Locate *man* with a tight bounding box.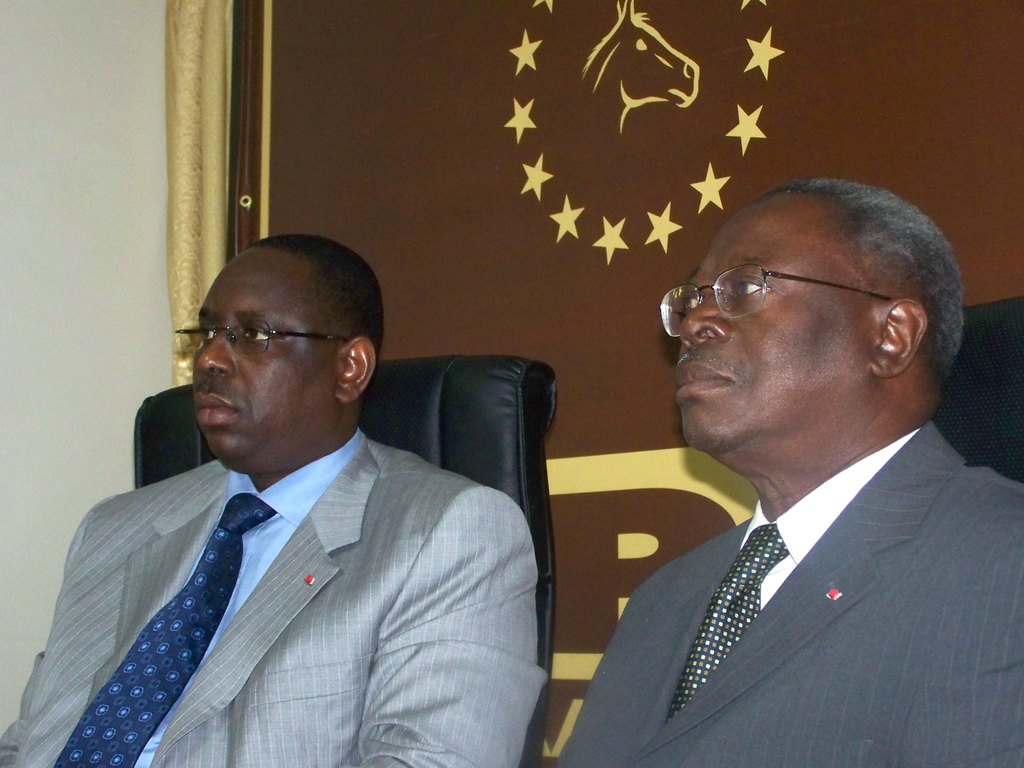
0:237:545:767.
